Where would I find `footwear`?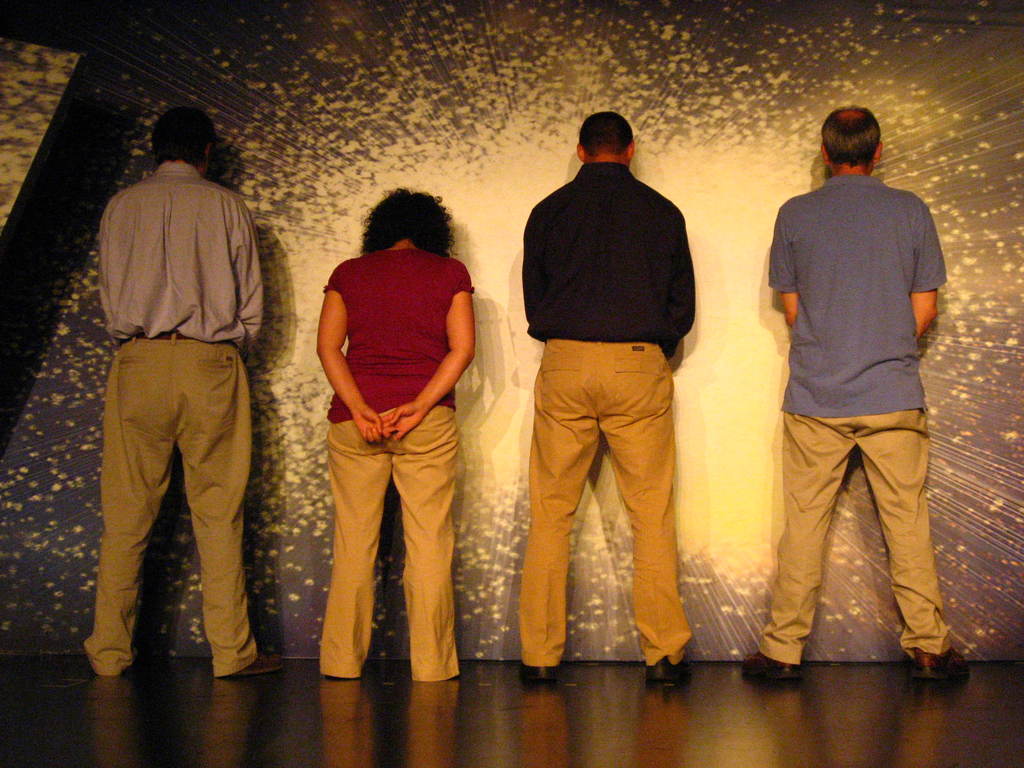
At bbox=[520, 659, 555, 688].
